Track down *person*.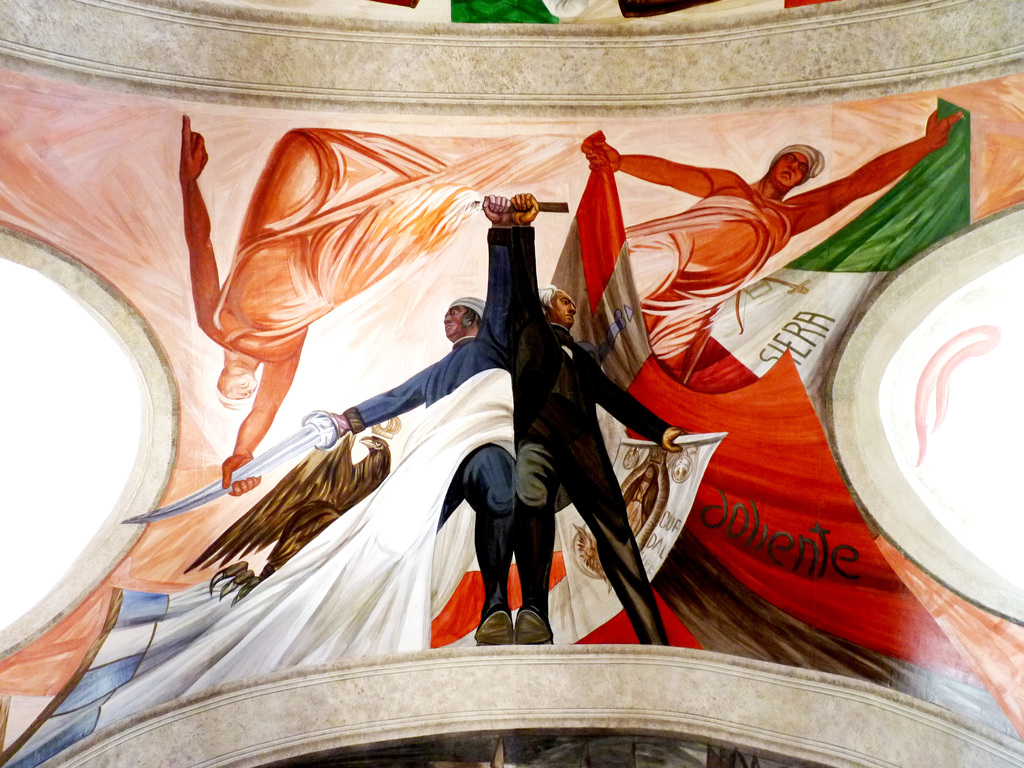
Tracked to select_region(579, 452, 667, 570).
